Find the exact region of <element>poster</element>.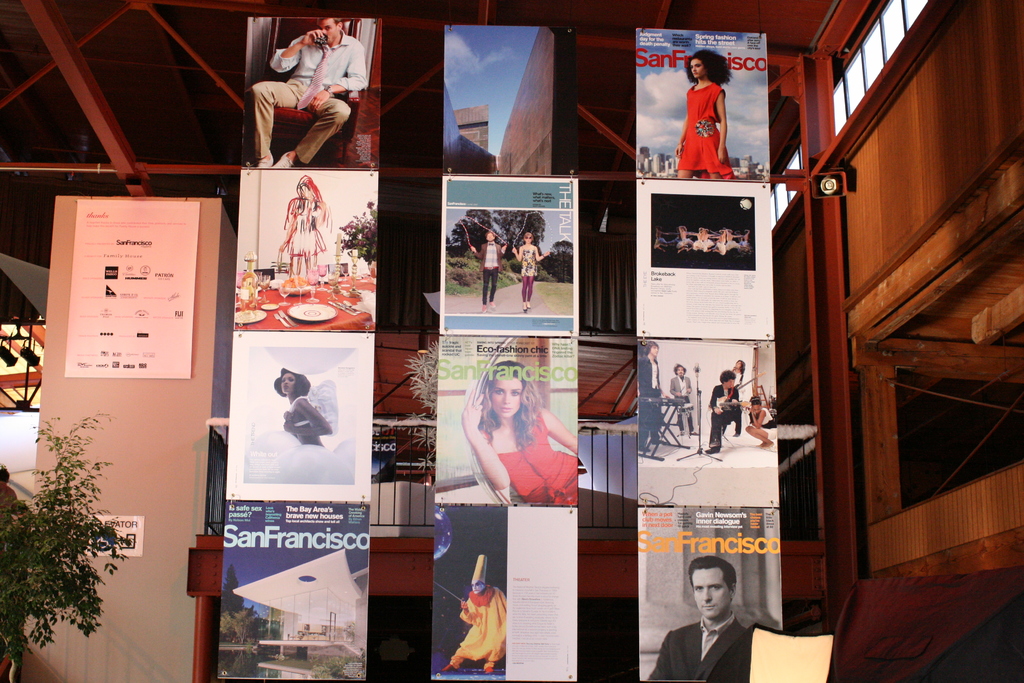
Exact region: <bbox>213, 501, 369, 682</bbox>.
